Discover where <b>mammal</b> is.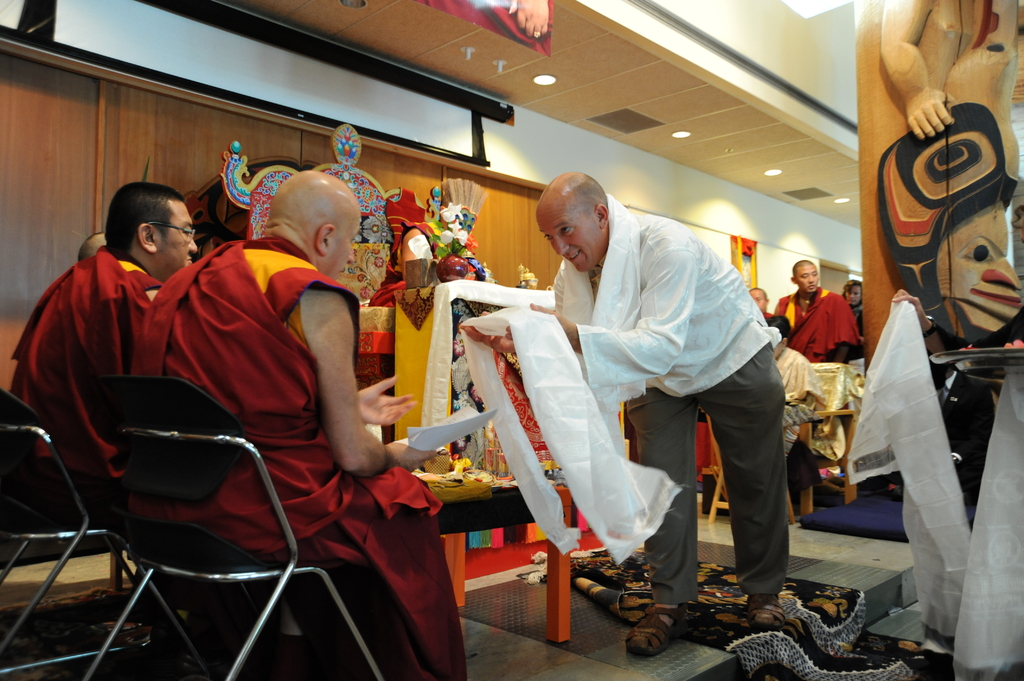
Discovered at locate(11, 178, 192, 518).
